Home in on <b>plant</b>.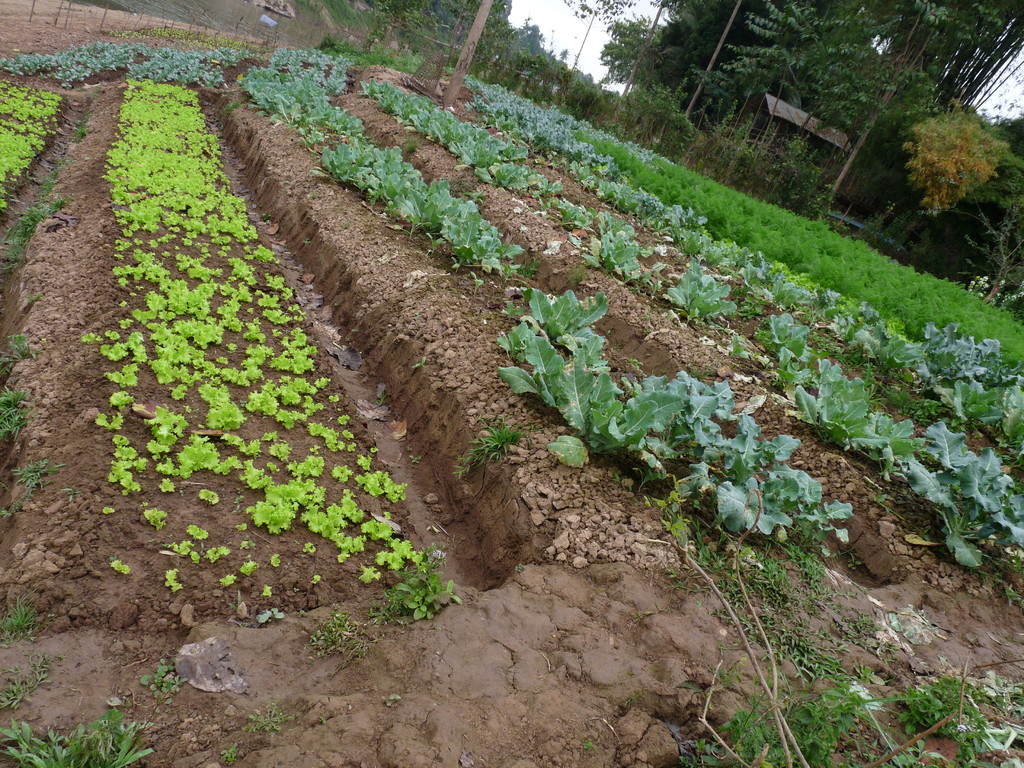
Homed in at left=558, top=192, right=600, bottom=225.
